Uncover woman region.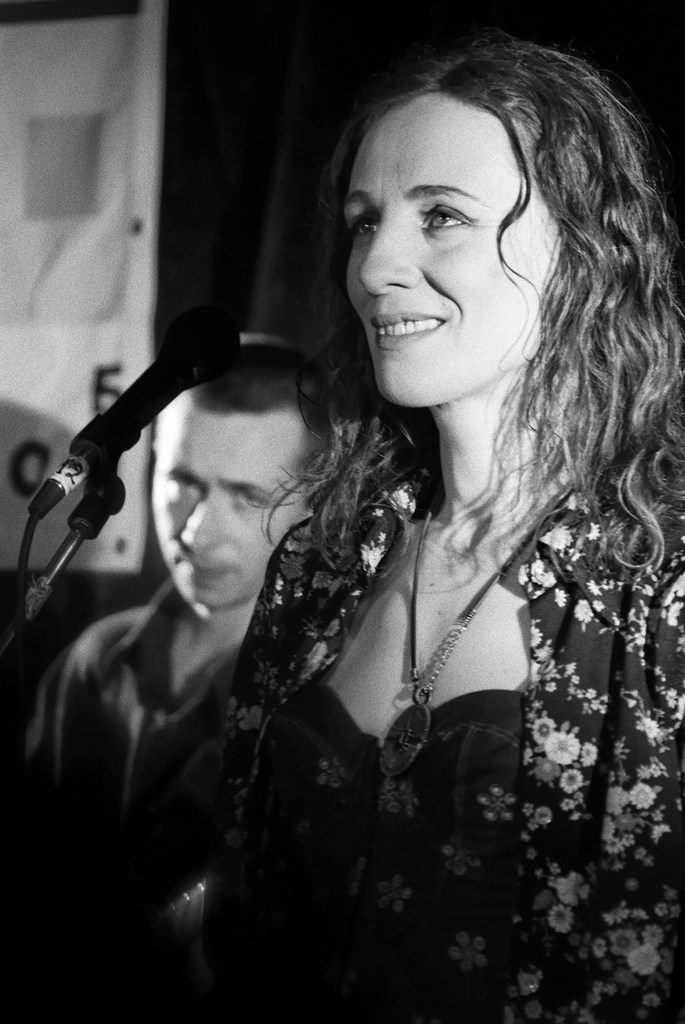
Uncovered: (220,37,684,1023).
